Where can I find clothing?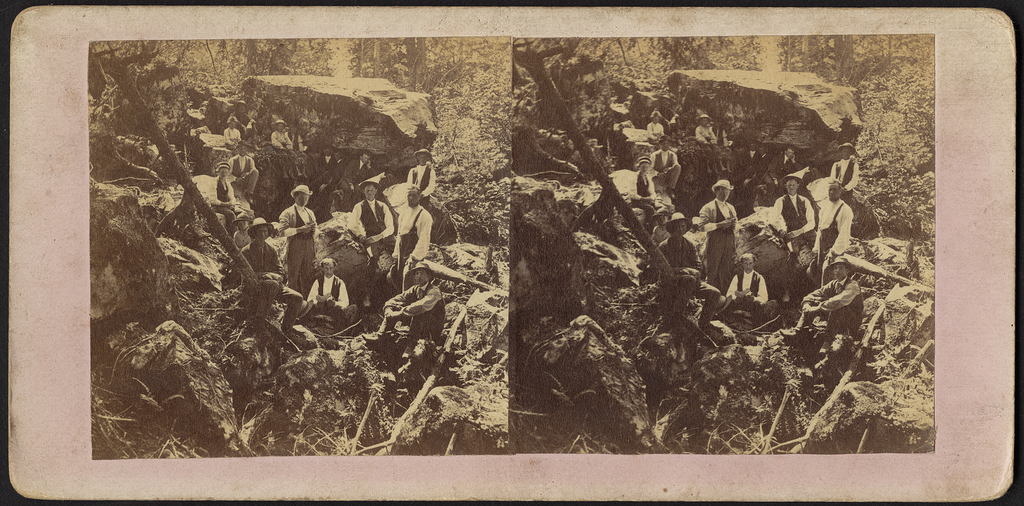
You can find it at box(348, 200, 396, 259).
